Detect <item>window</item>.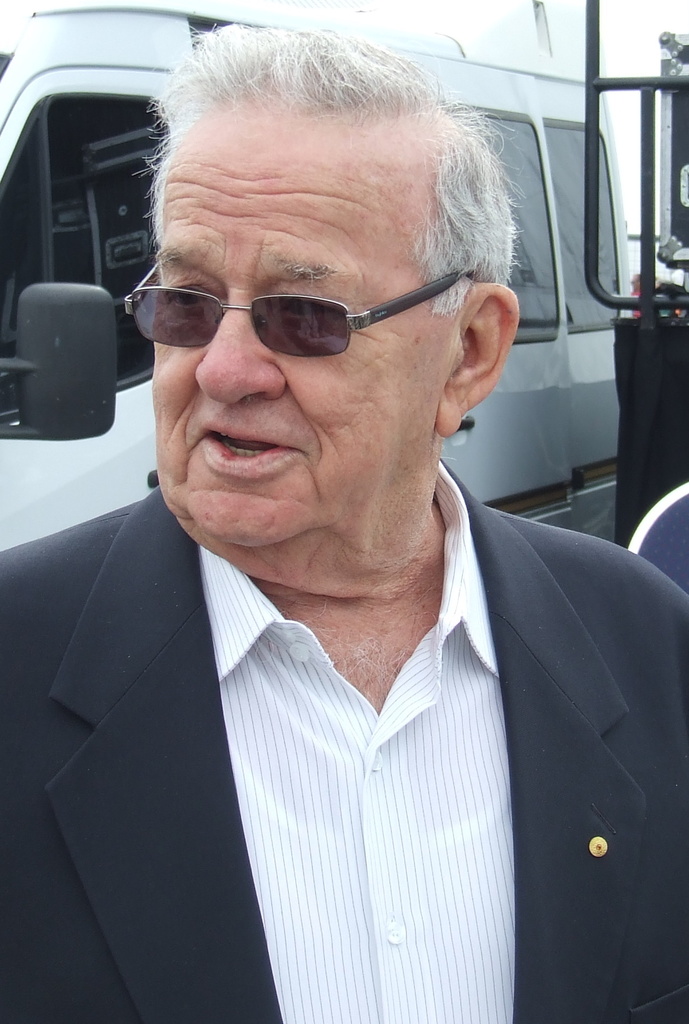
Detected at 0 98 188 397.
